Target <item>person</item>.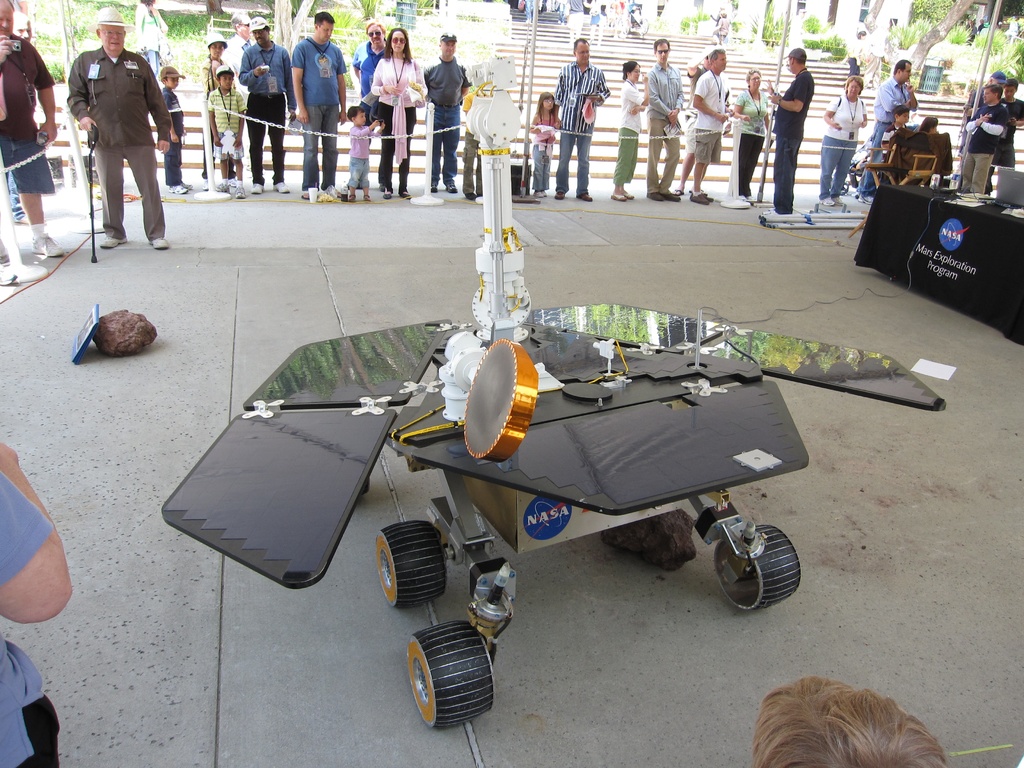
Target region: (0,442,74,767).
